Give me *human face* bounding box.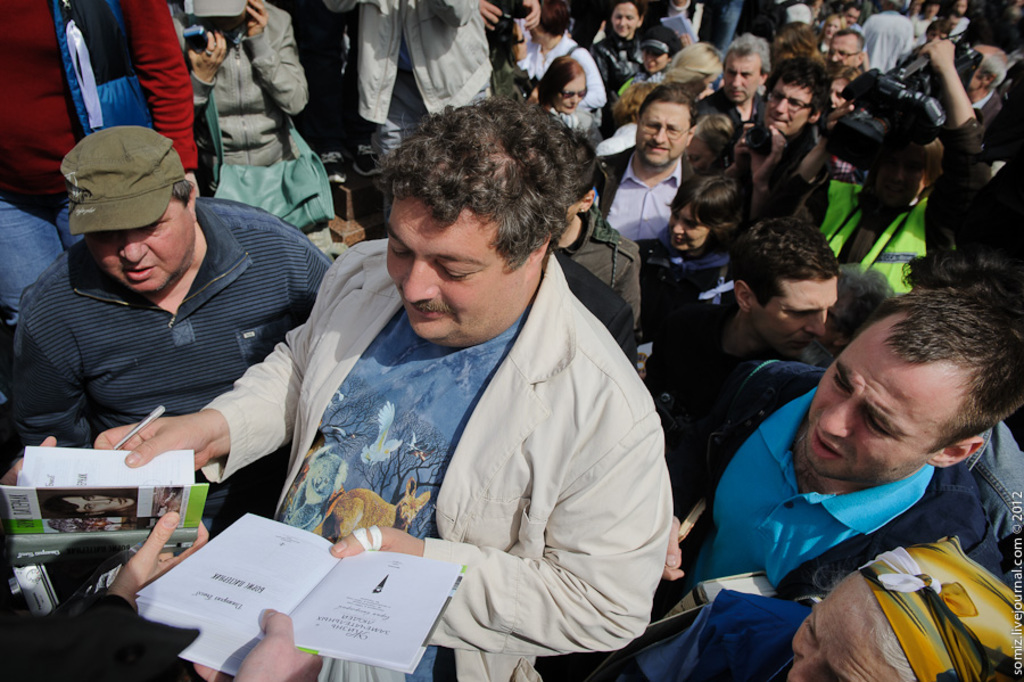
crop(750, 266, 835, 338).
